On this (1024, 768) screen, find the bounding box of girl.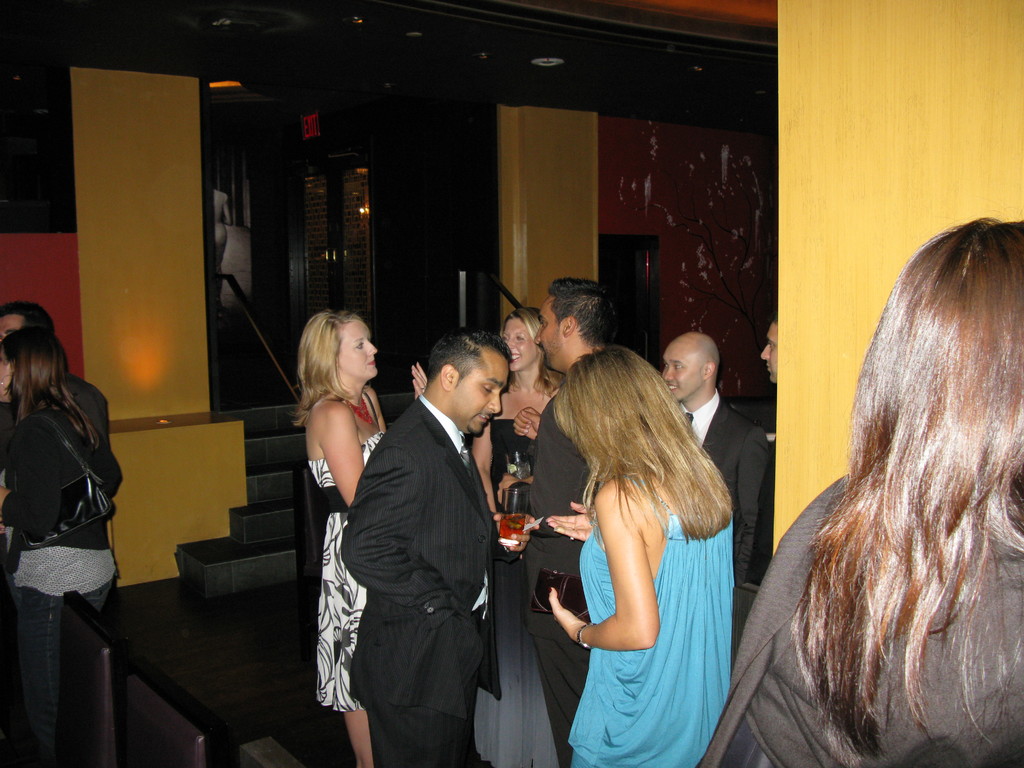
Bounding box: 420/310/576/767.
